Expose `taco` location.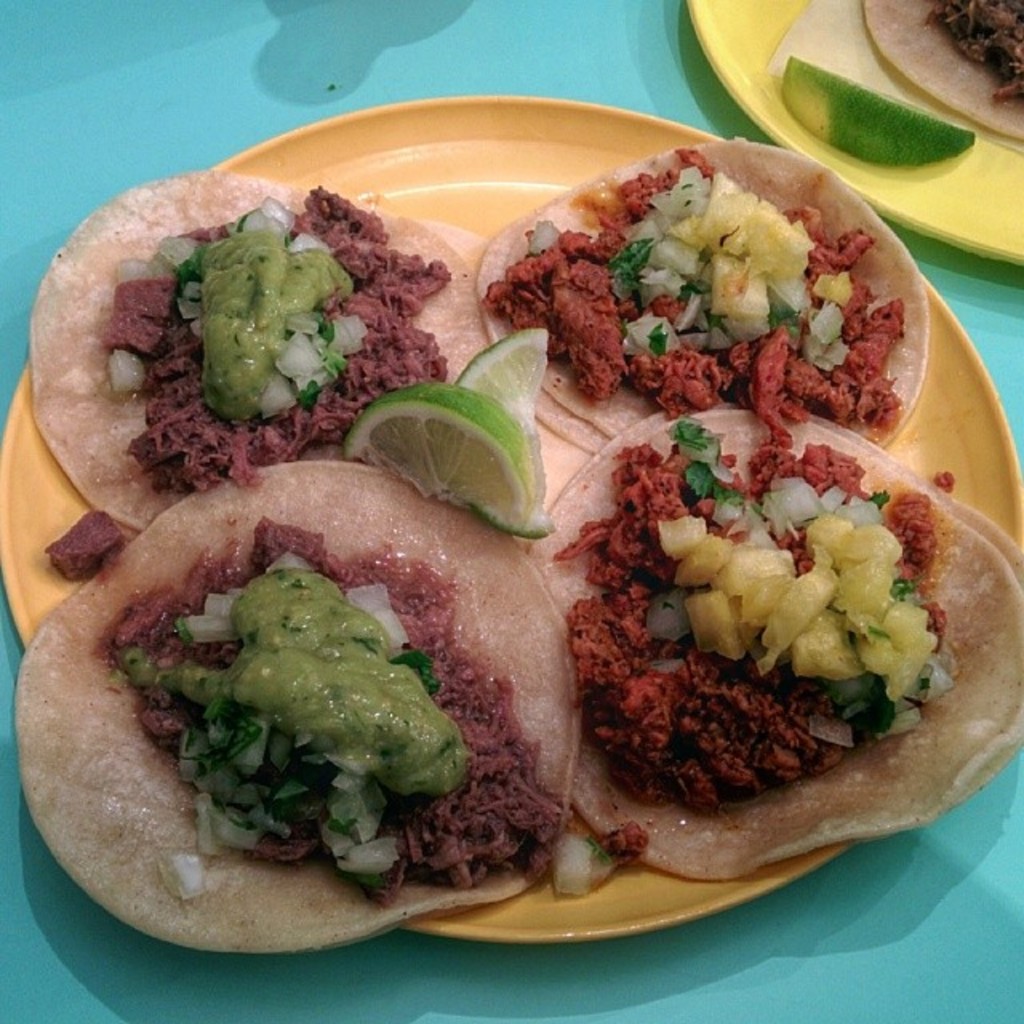
Exposed at x1=27 y1=165 x2=507 y2=566.
